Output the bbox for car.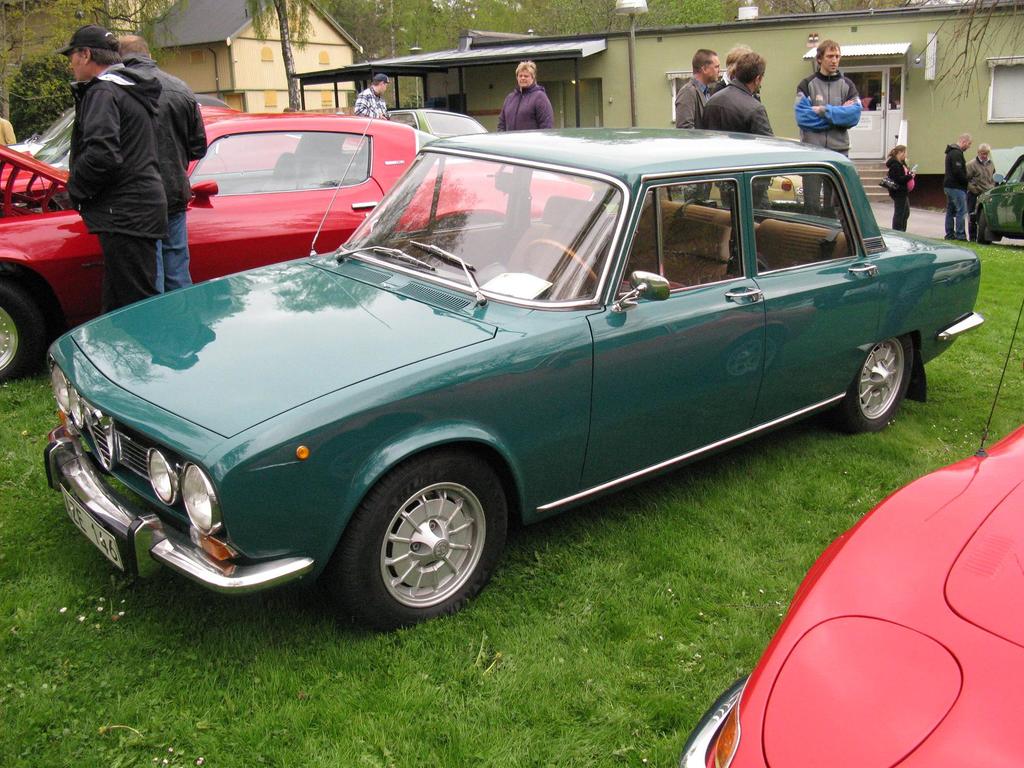
l=673, t=419, r=1023, b=767.
